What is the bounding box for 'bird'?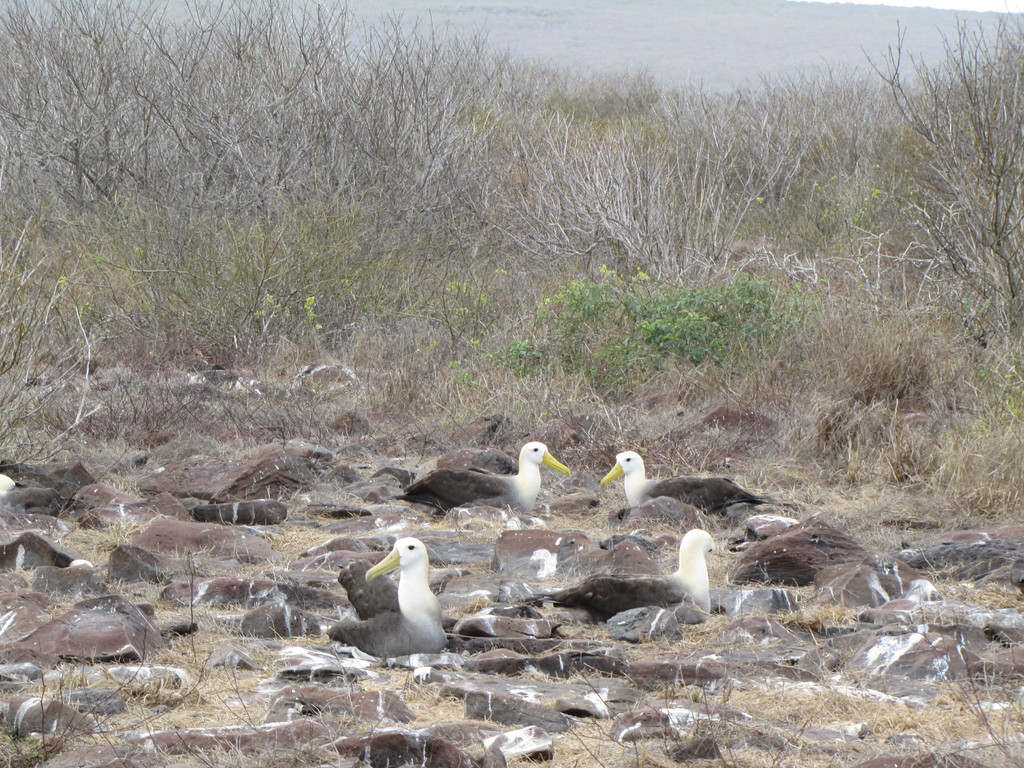
box=[397, 443, 572, 516].
